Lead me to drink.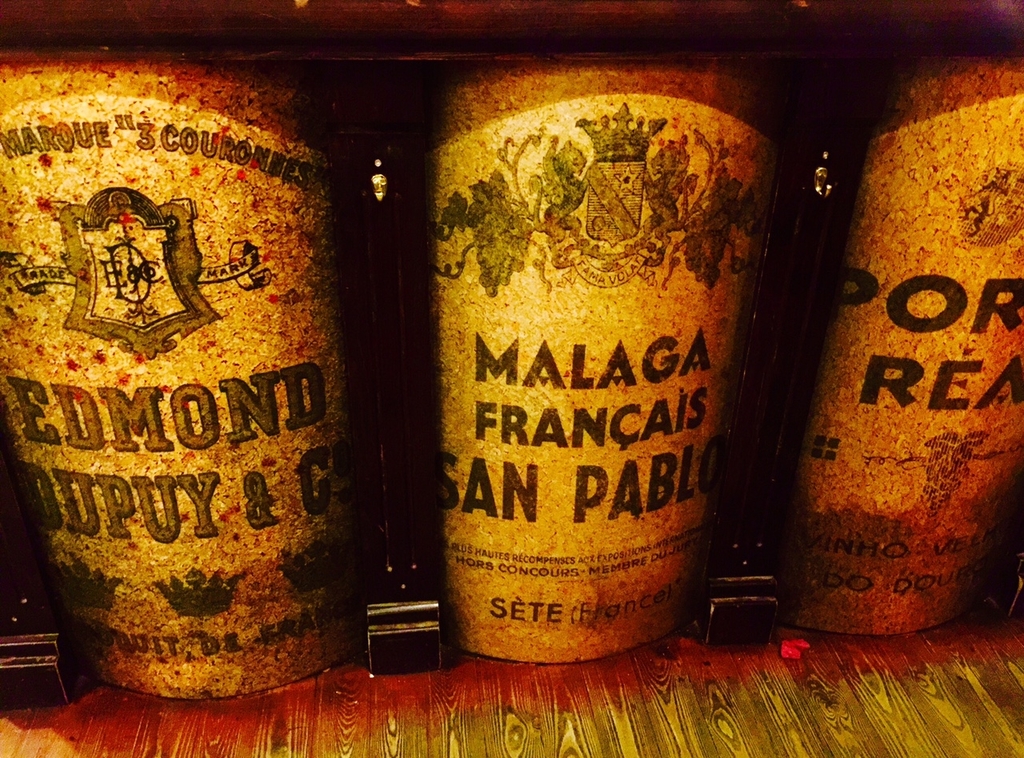
Lead to x1=0, y1=54, x2=350, y2=694.
